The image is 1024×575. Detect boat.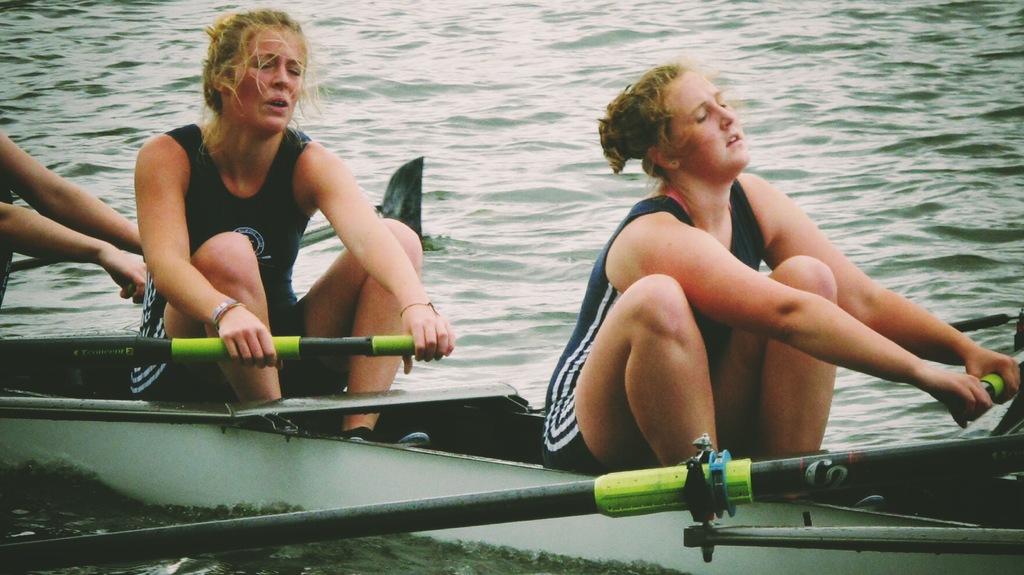
Detection: <bbox>13, 191, 1000, 537</bbox>.
